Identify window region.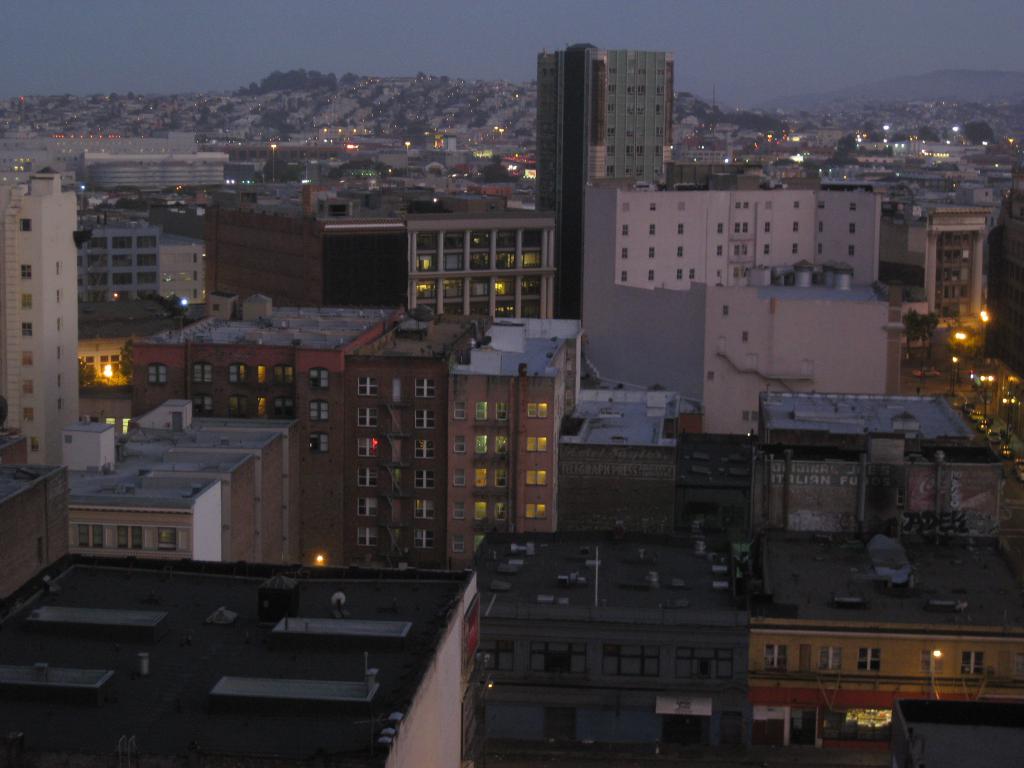
Region: 605 648 662 675.
